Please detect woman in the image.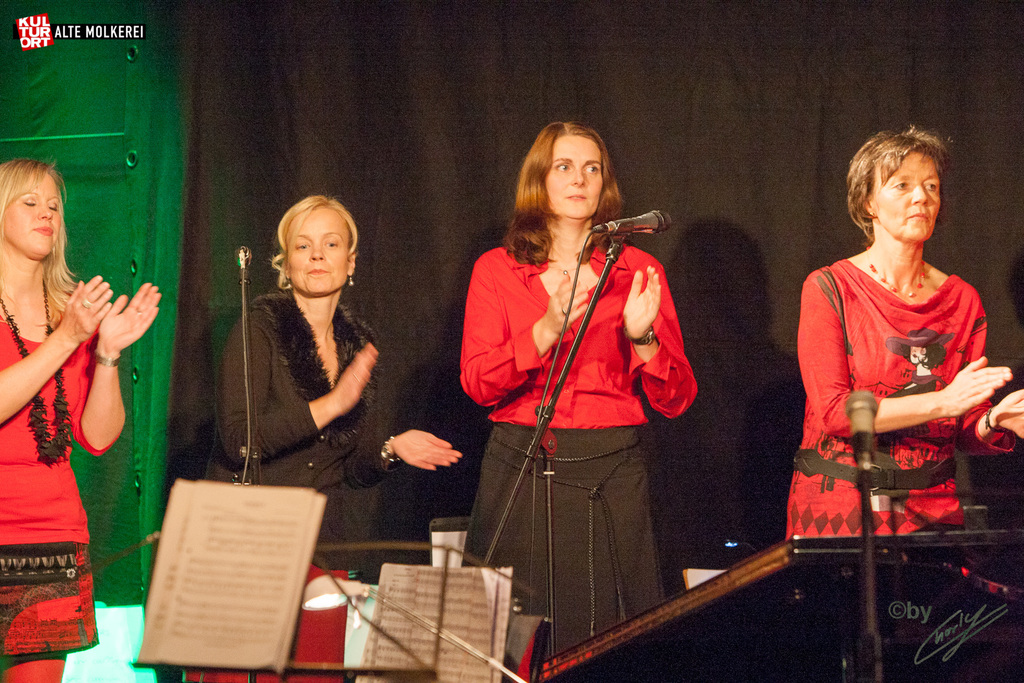
bbox=(783, 131, 1023, 540).
